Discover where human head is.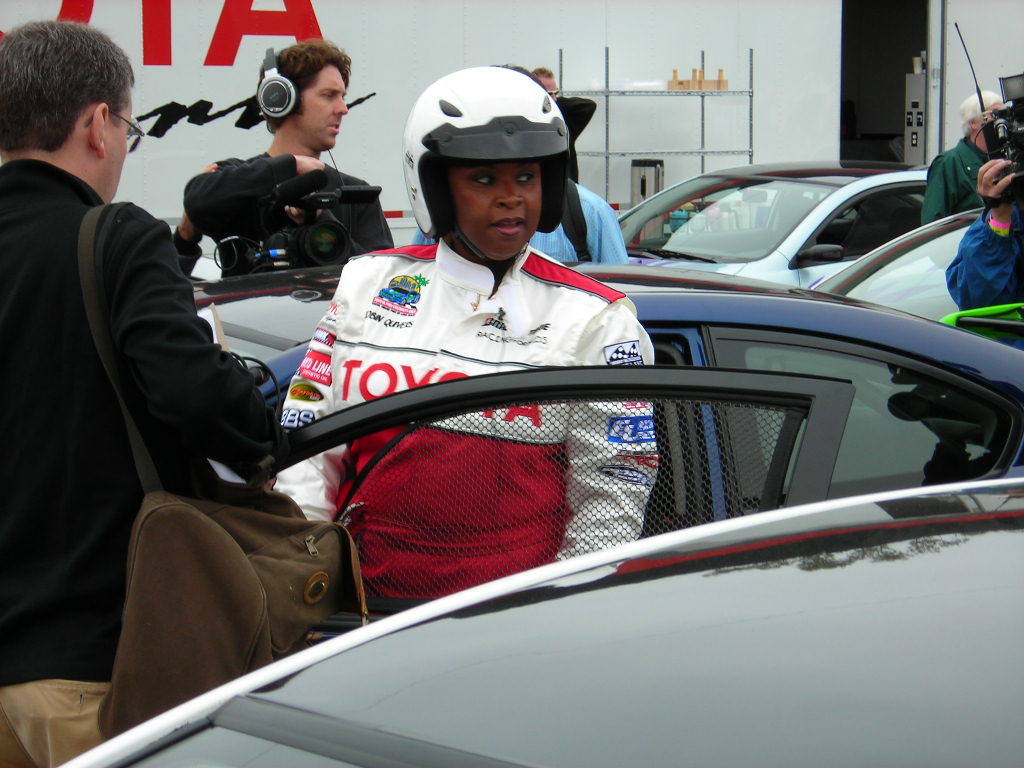
Discovered at (532,66,557,105).
